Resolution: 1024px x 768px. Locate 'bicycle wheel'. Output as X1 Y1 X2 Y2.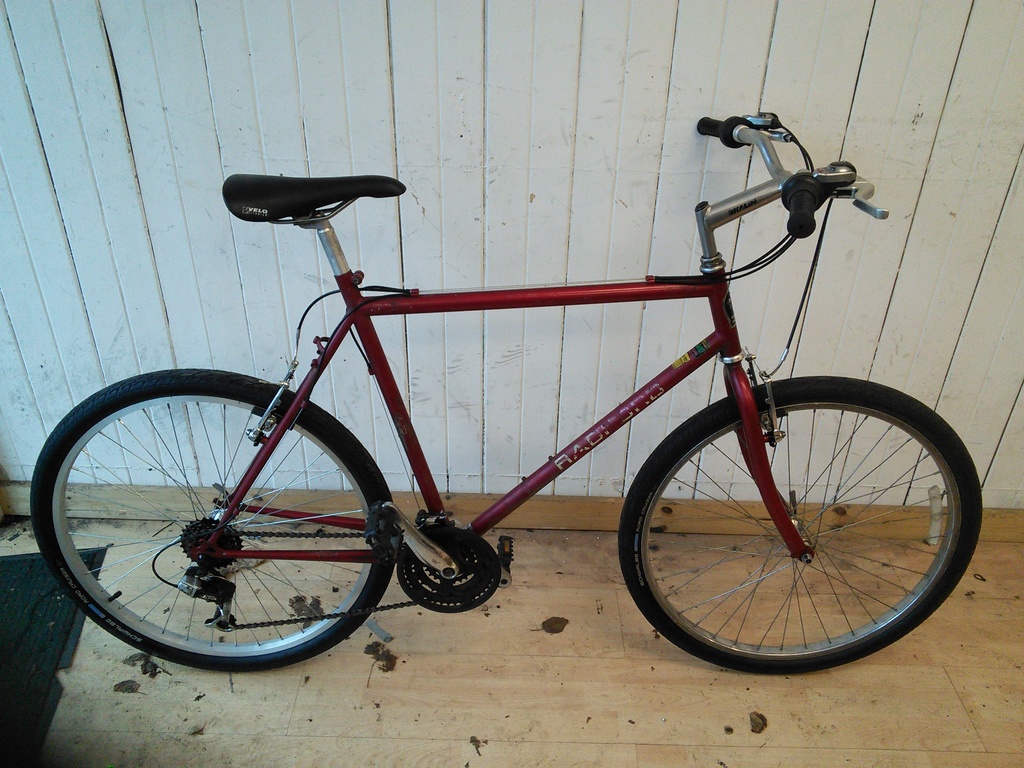
28 378 419 688.
